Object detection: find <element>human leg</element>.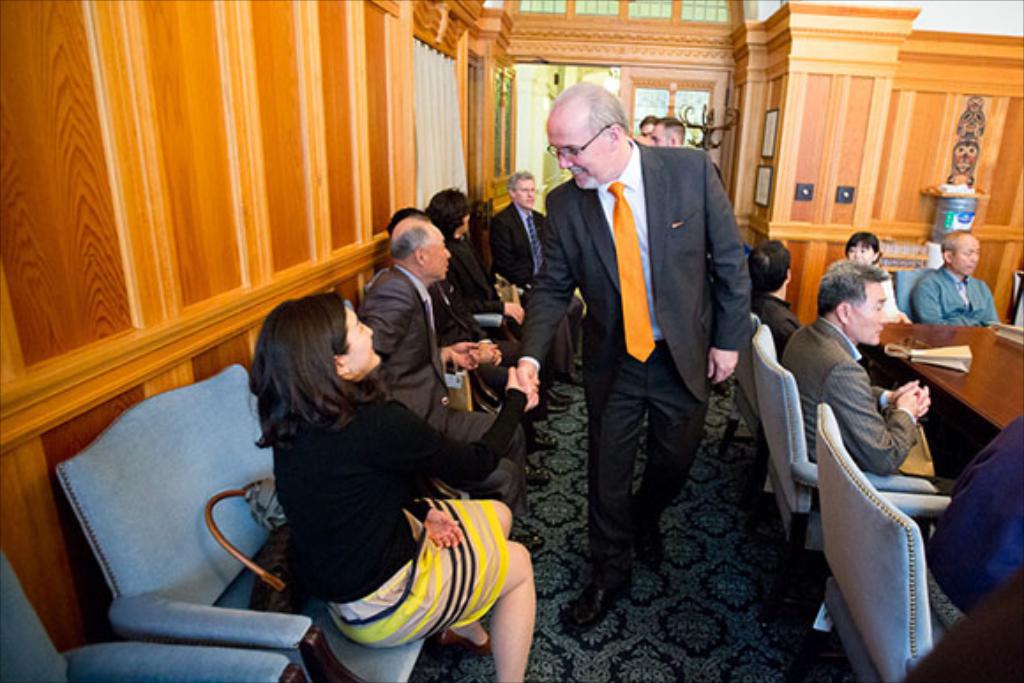
[450, 415, 531, 489].
